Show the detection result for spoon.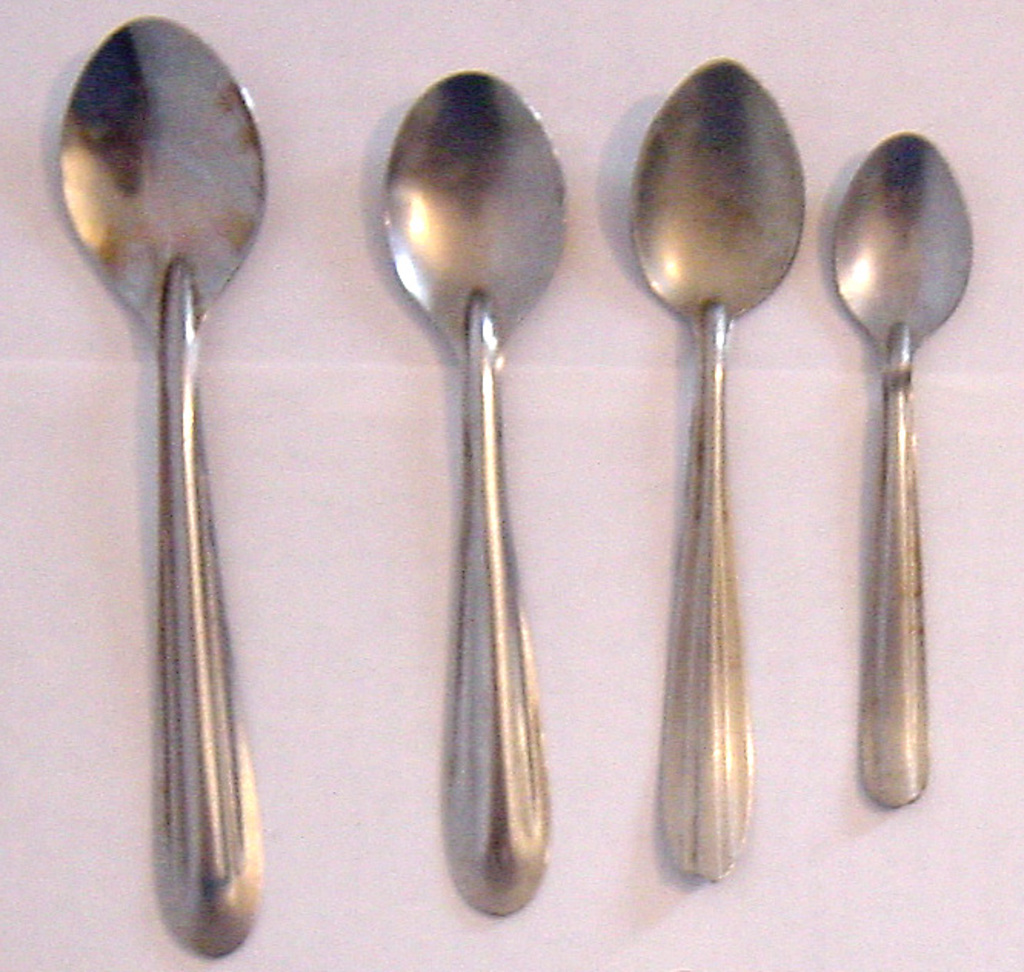
[x1=835, y1=128, x2=975, y2=806].
